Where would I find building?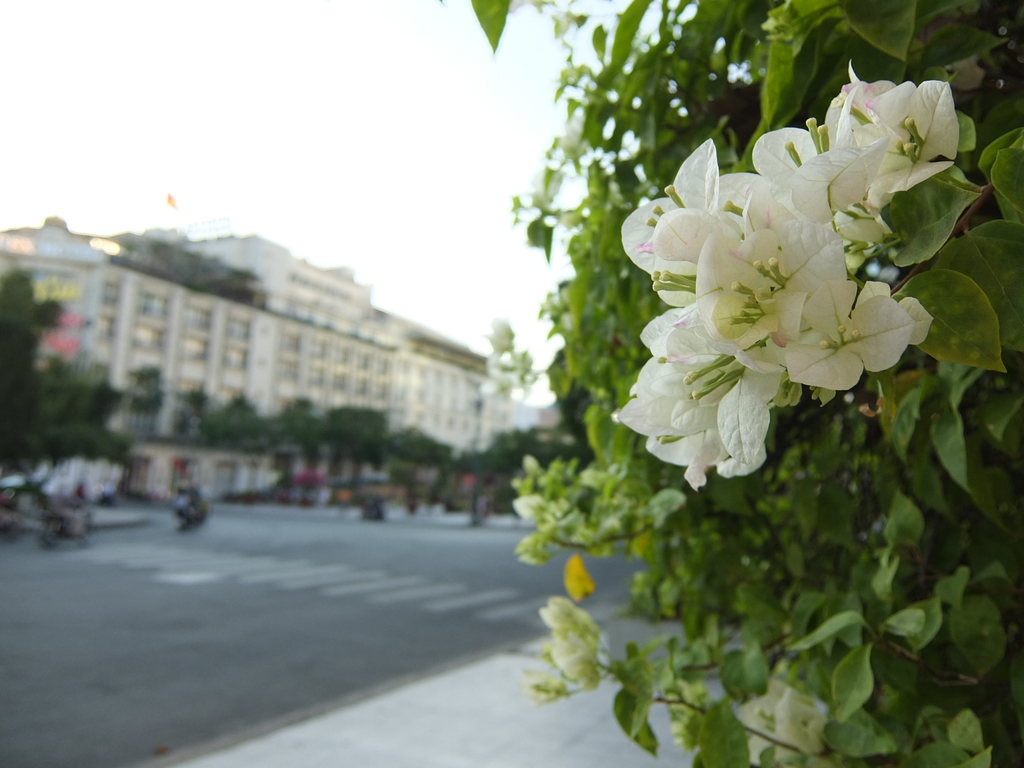
At bbox=[0, 202, 511, 490].
